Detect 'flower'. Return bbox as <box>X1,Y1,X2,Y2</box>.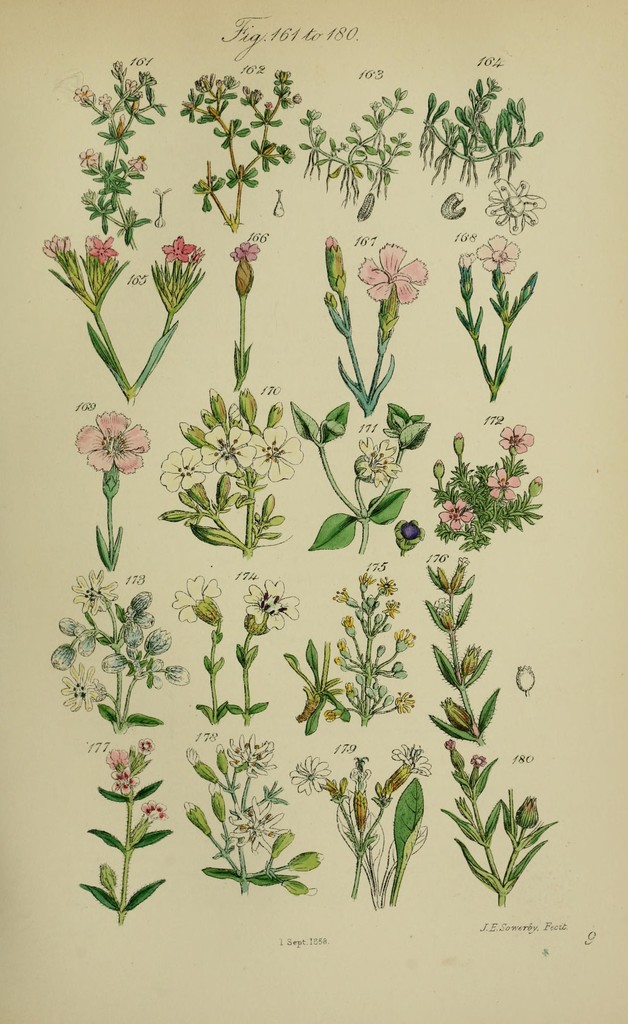
<box>42,233,68,259</box>.
